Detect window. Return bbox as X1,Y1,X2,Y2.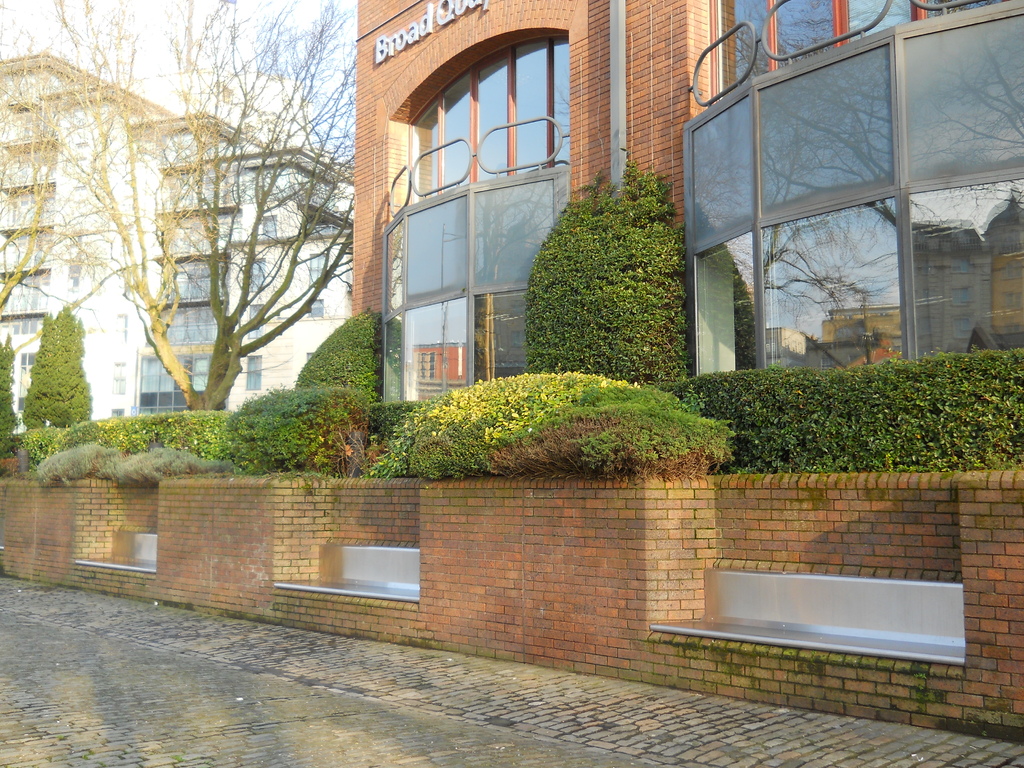
262,214,278,238.
